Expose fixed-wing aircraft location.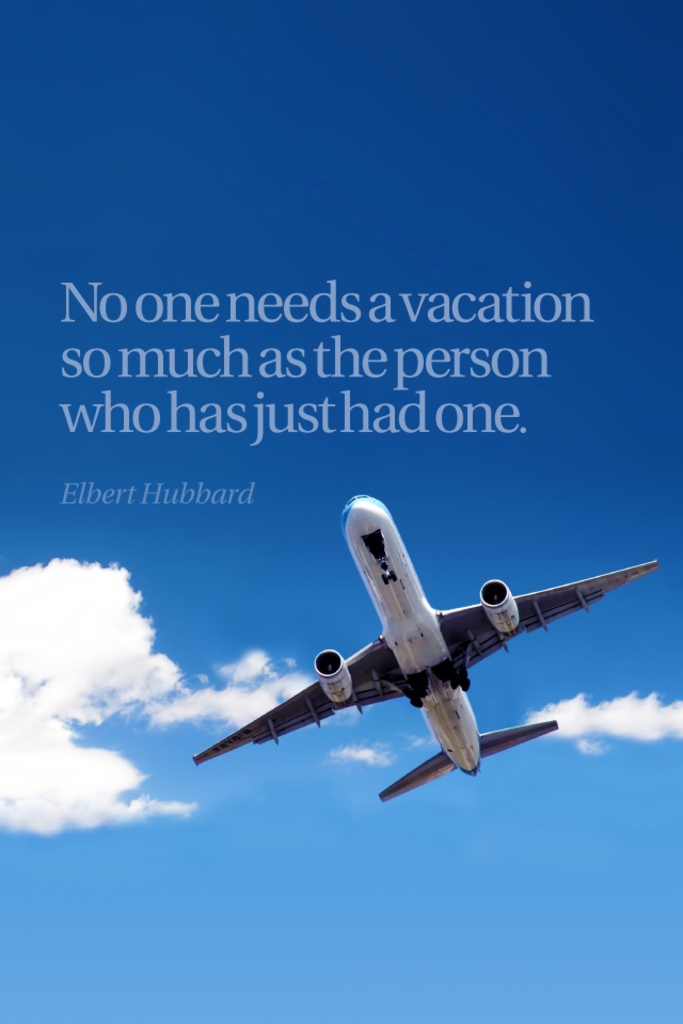
Exposed at {"x1": 193, "y1": 490, "x2": 663, "y2": 804}.
